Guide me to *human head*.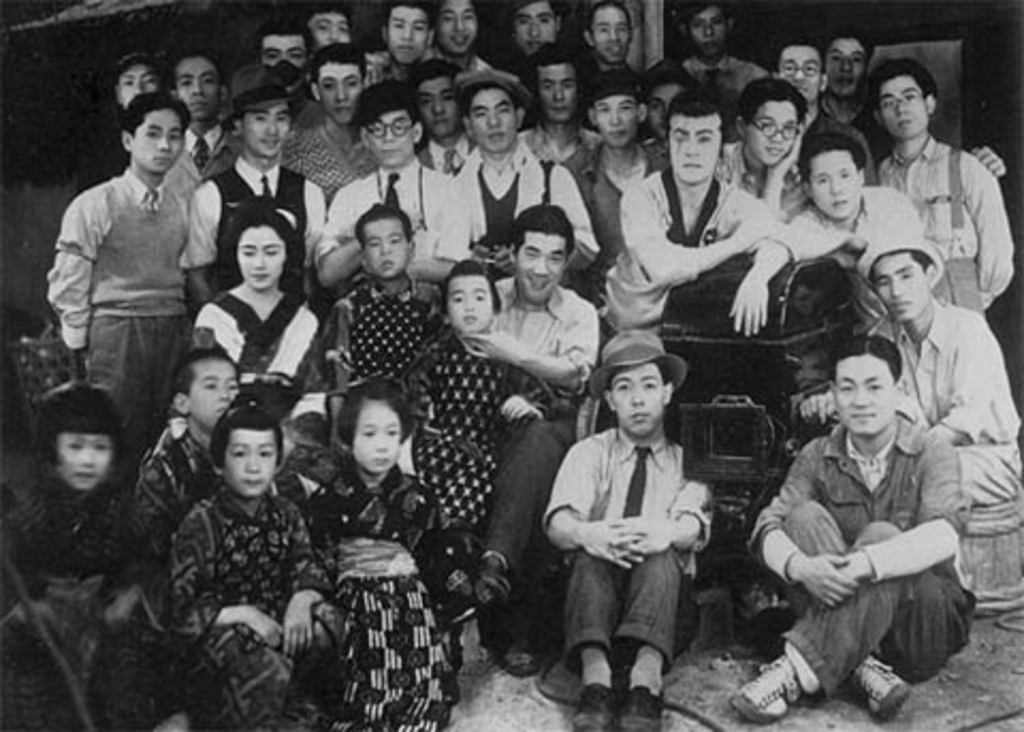
Guidance: pyautogui.locateOnScreen(668, 94, 725, 181).
